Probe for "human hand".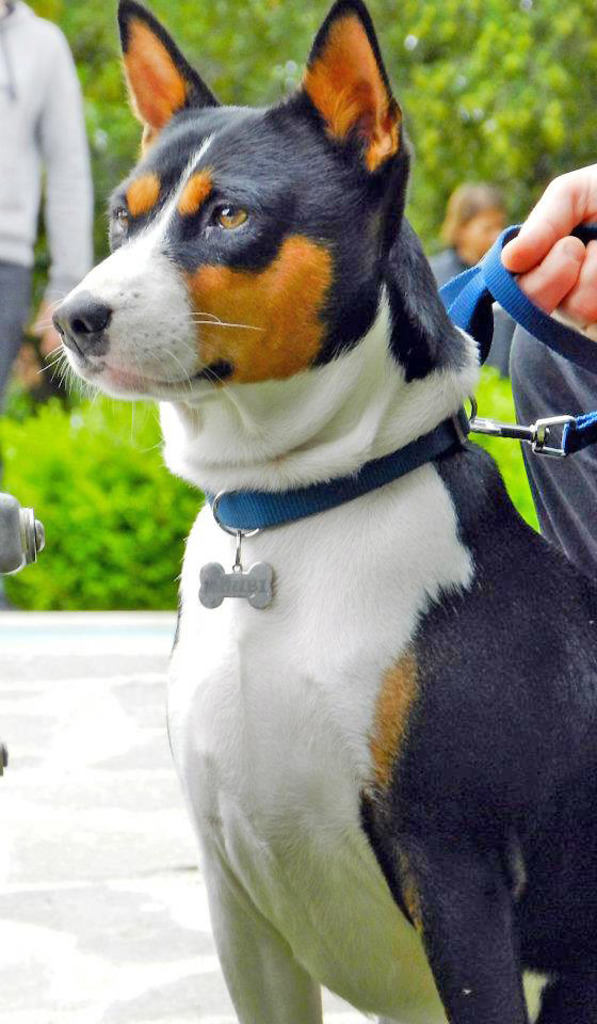
Probe result: (489,158,596,315).
